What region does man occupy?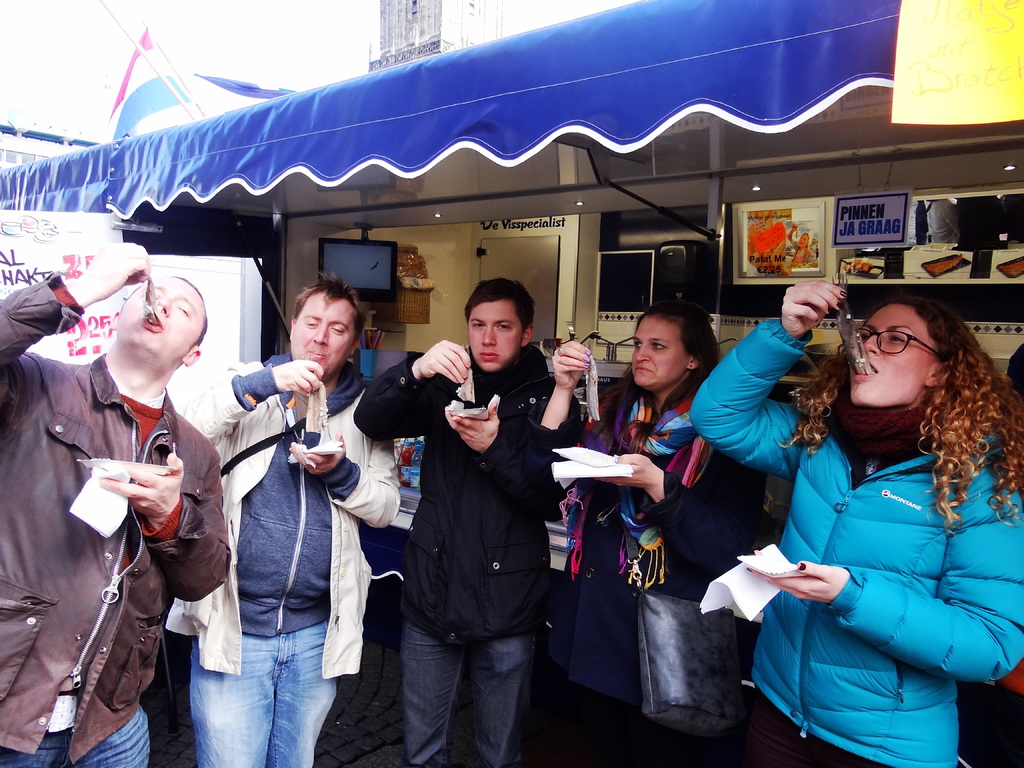
0:240:230:767.
